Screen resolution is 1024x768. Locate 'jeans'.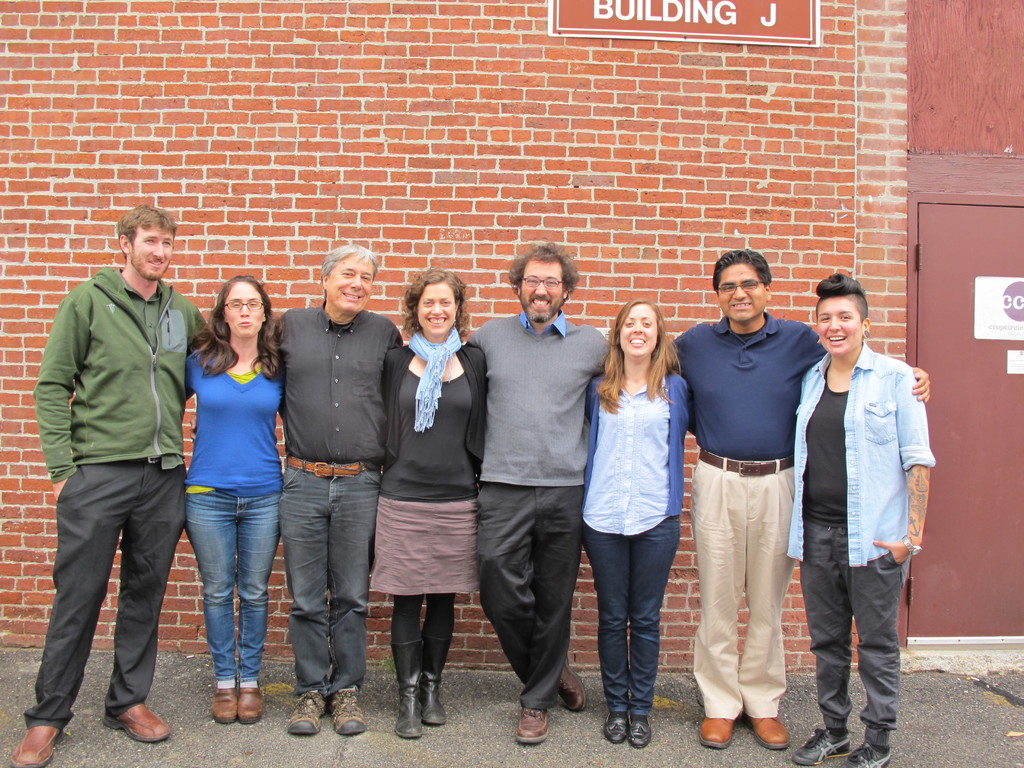
crop(184, 490, 278, 689).
